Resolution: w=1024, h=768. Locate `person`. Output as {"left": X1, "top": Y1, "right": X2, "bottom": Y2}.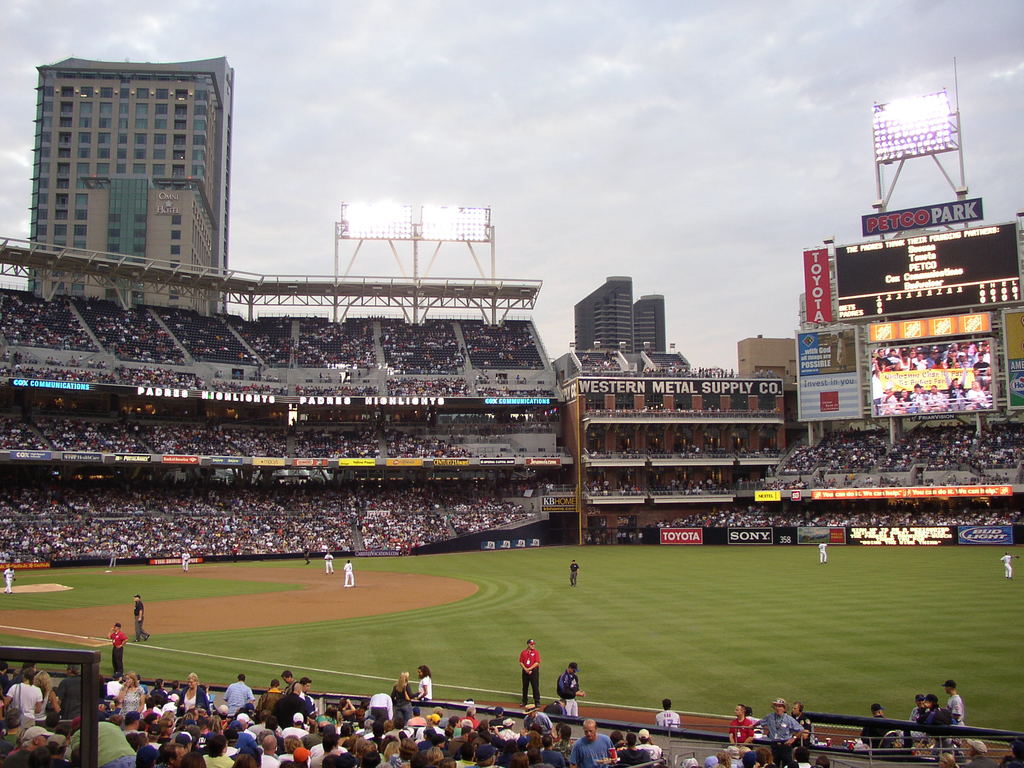
{"left": 565, "top": 558, "right": 584, "bottom": 590}.
